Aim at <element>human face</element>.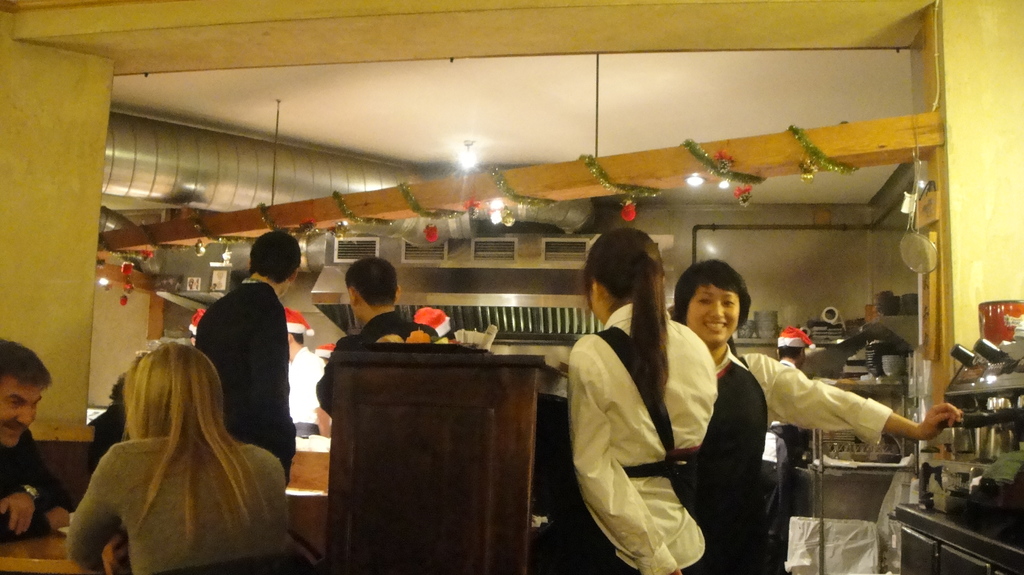
Aimed at (left=687, top=281, right=740, bottom=349).
